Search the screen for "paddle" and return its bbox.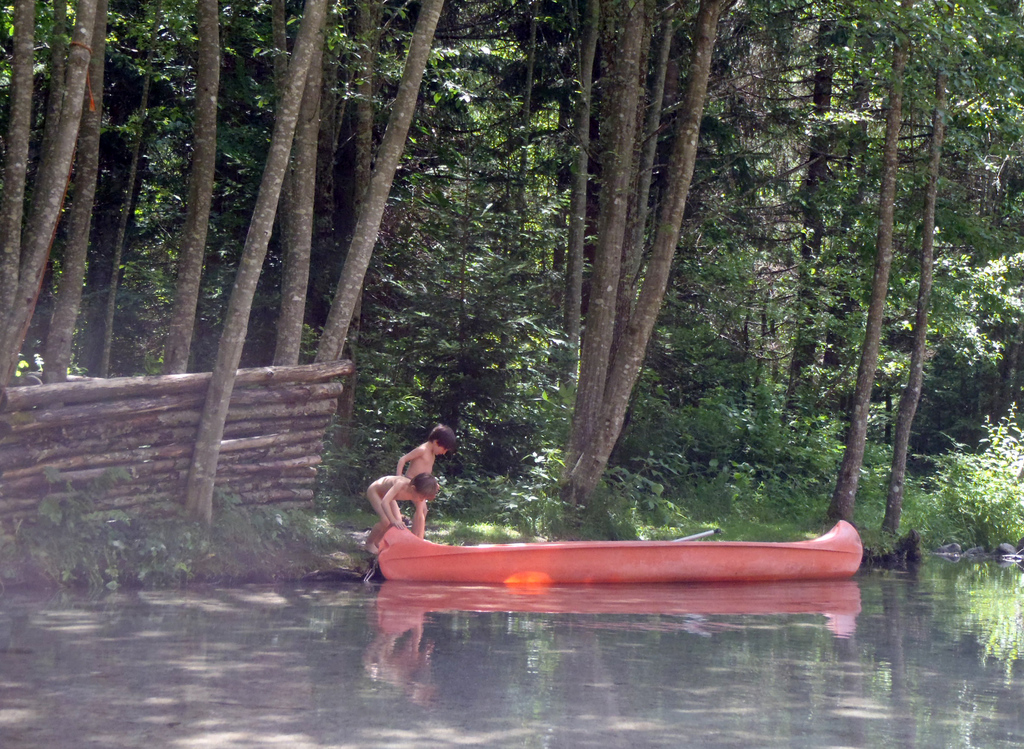
Found: select_region(674, 530, 719, 542).
